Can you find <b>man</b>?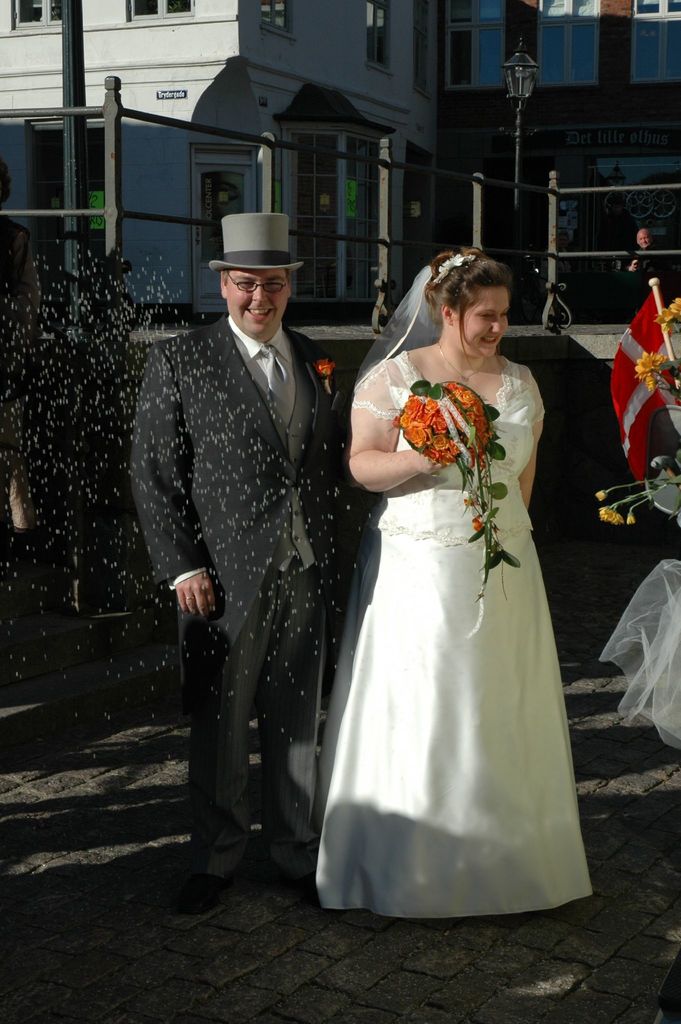
Yes, bounding box: <region>616, 216, 678, 317</region>.
